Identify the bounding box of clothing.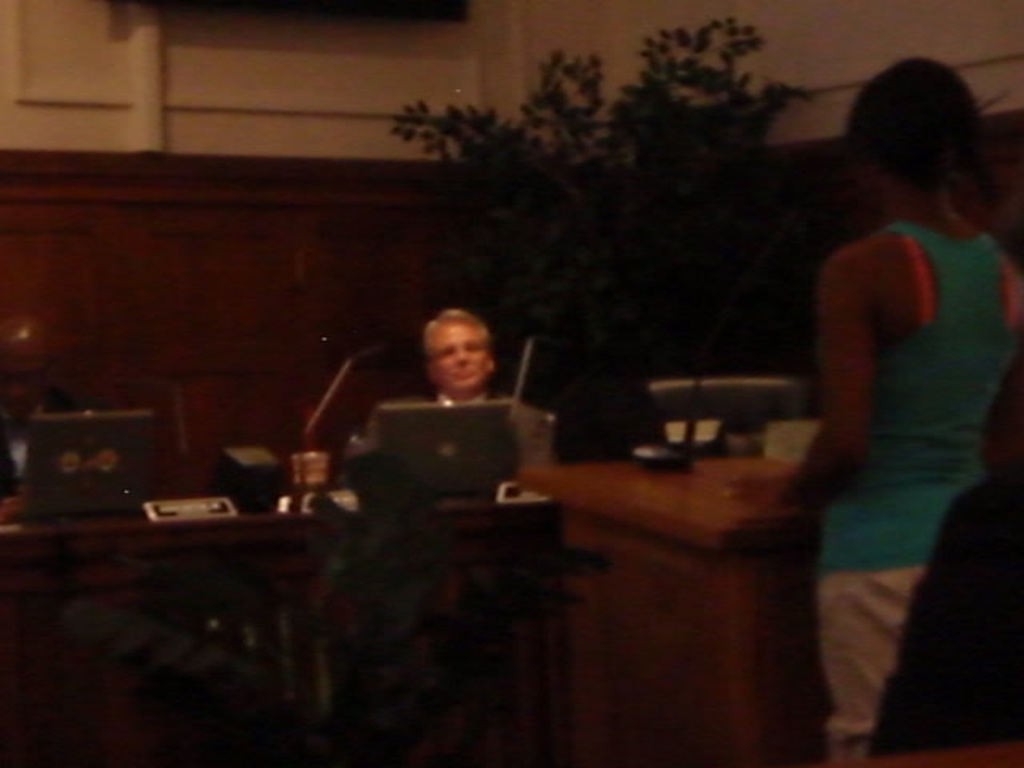
region(424, 387, 549, 483).
